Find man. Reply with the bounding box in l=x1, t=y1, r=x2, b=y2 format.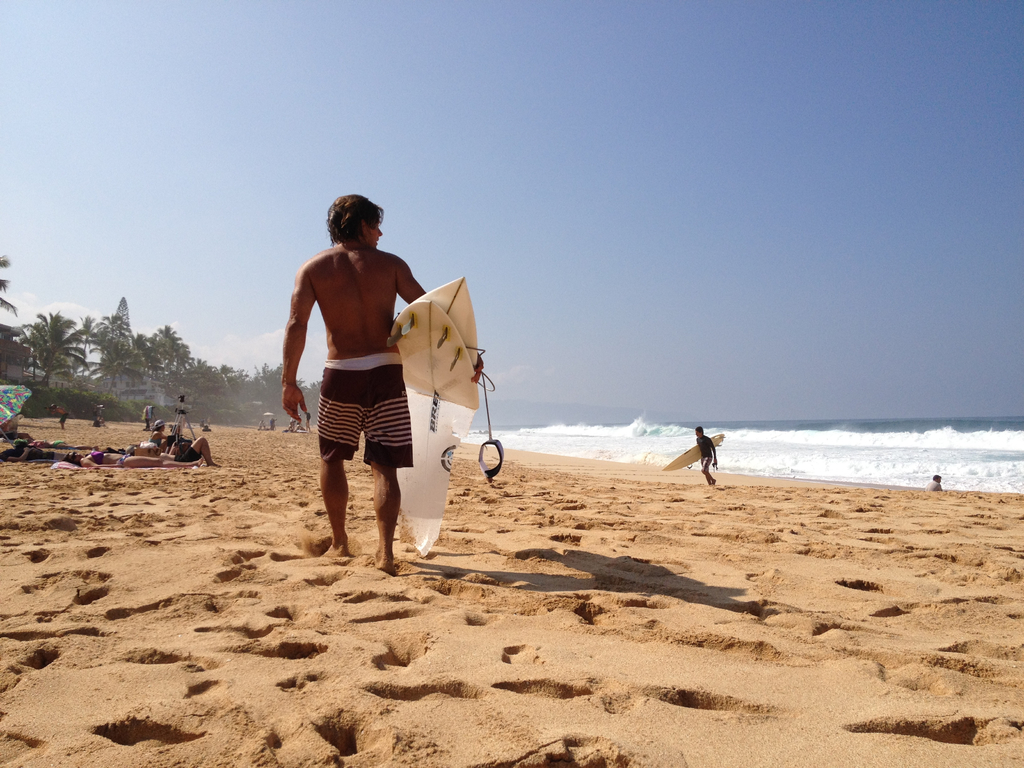
l=695, t=423, r=720, b=488.
